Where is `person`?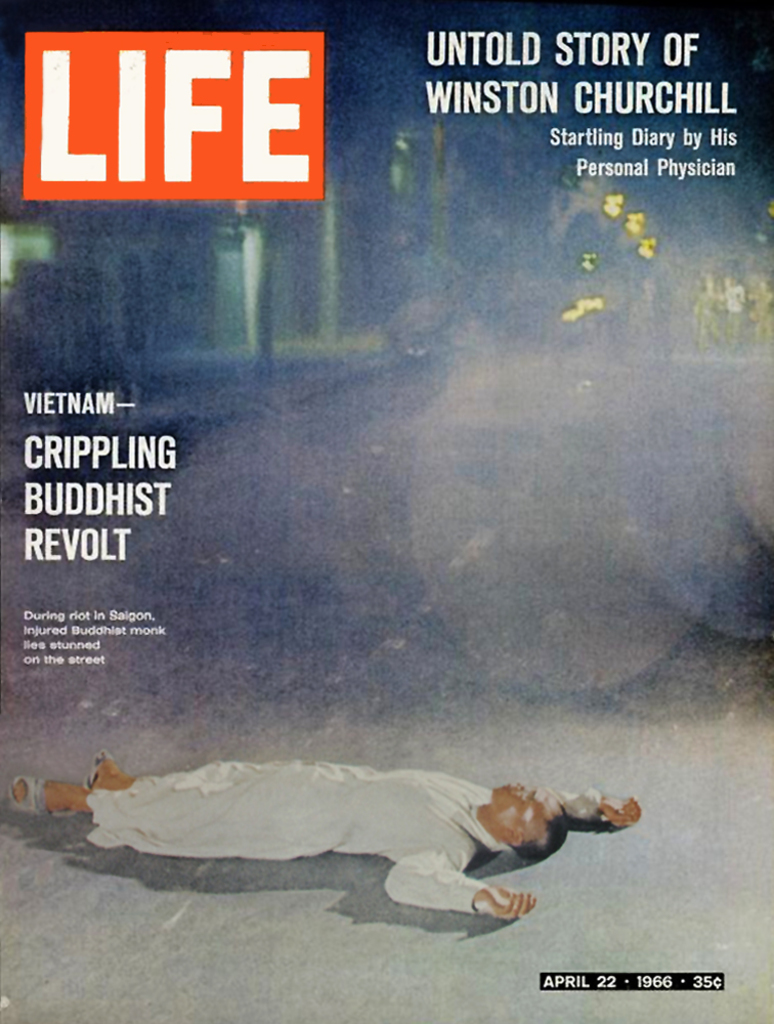
(1, 744, 636, 913).
